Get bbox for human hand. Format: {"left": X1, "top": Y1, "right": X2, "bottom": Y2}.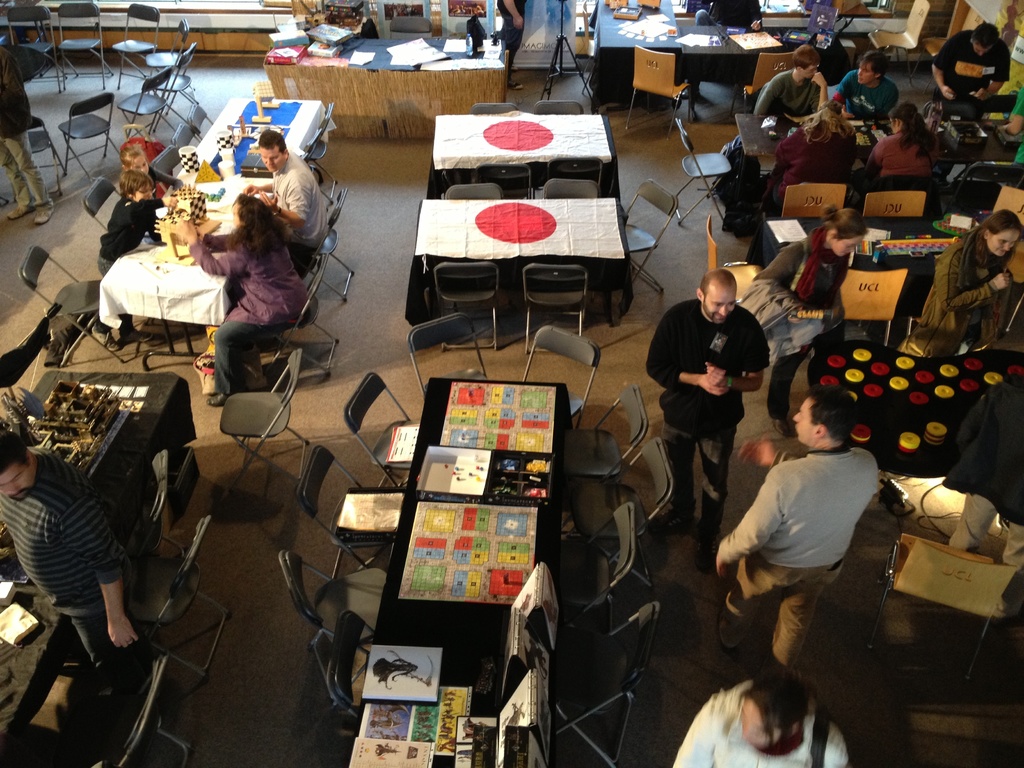
{"left": 243, "top": 182, "right": 259, "bottom": 197}.
